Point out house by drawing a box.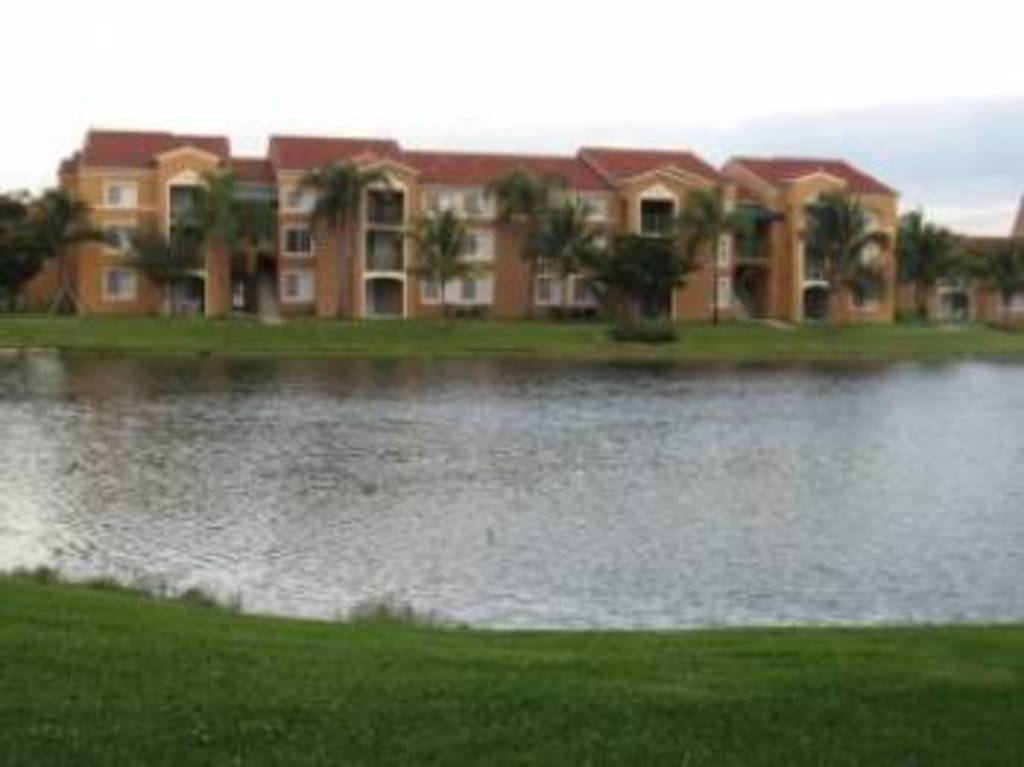
bbox(901, 237, 1012, 331).
